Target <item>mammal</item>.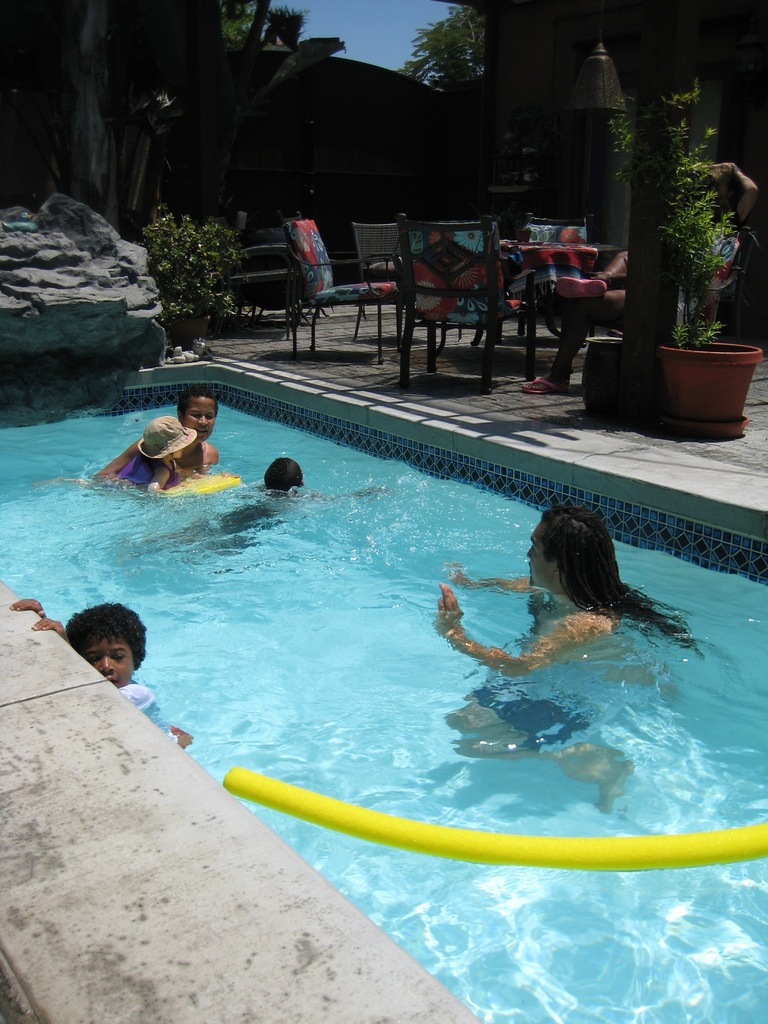
Target region: (10, 594, 188, 750).
